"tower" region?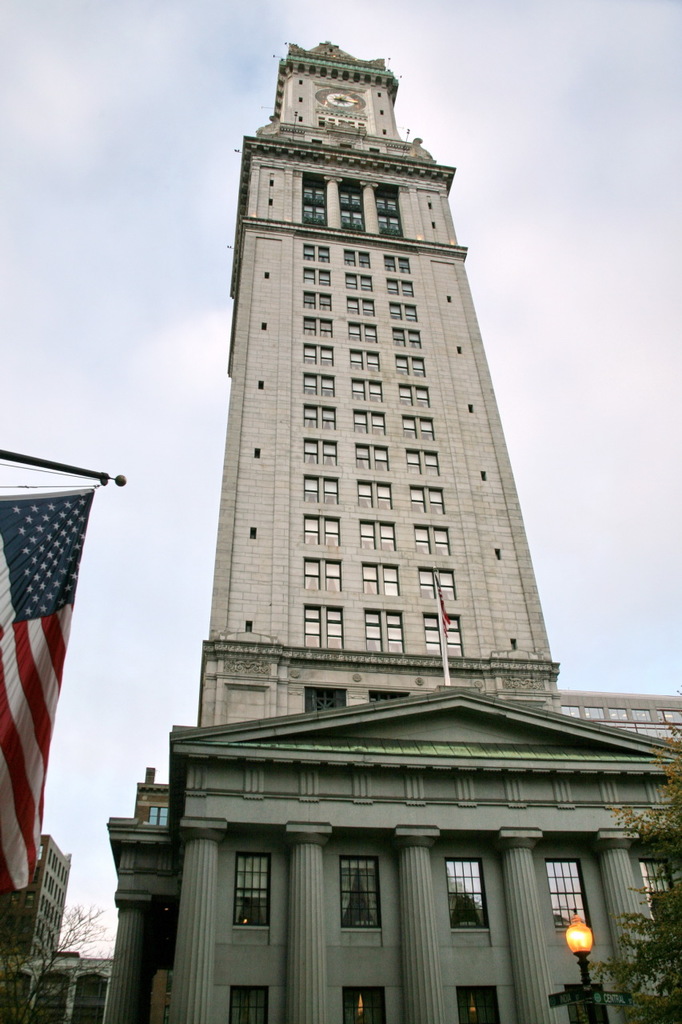
BBox(194, 38, 565, 730)
